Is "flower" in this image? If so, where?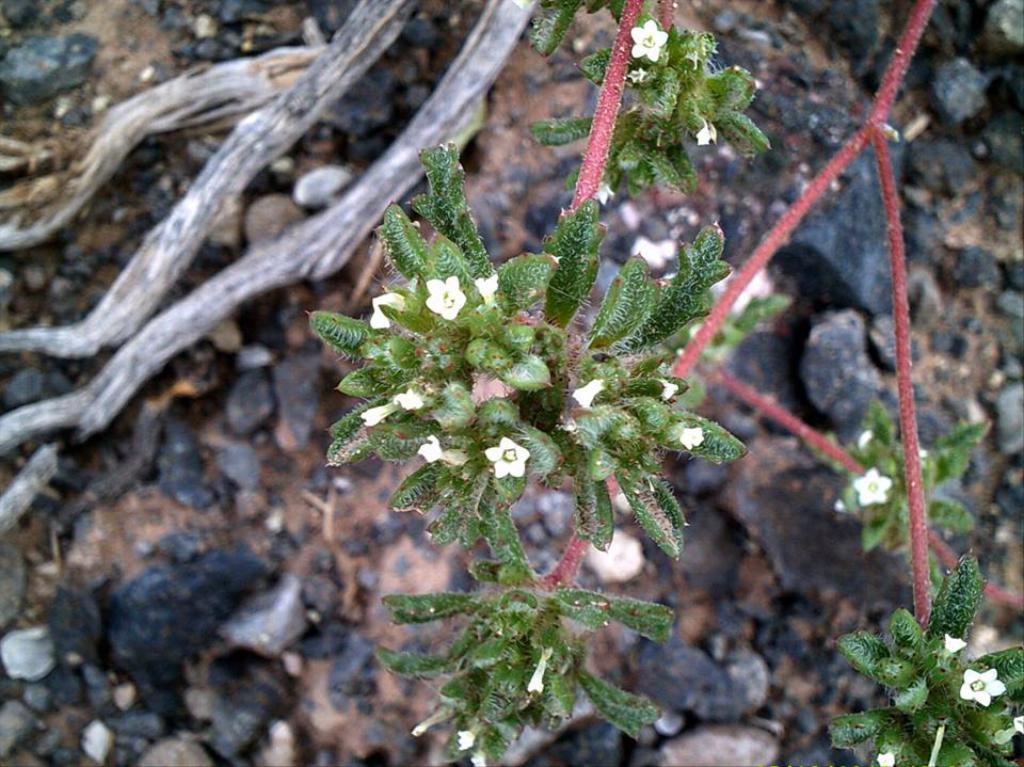
Yes, at BBox(960, 668, 1004, 703).
